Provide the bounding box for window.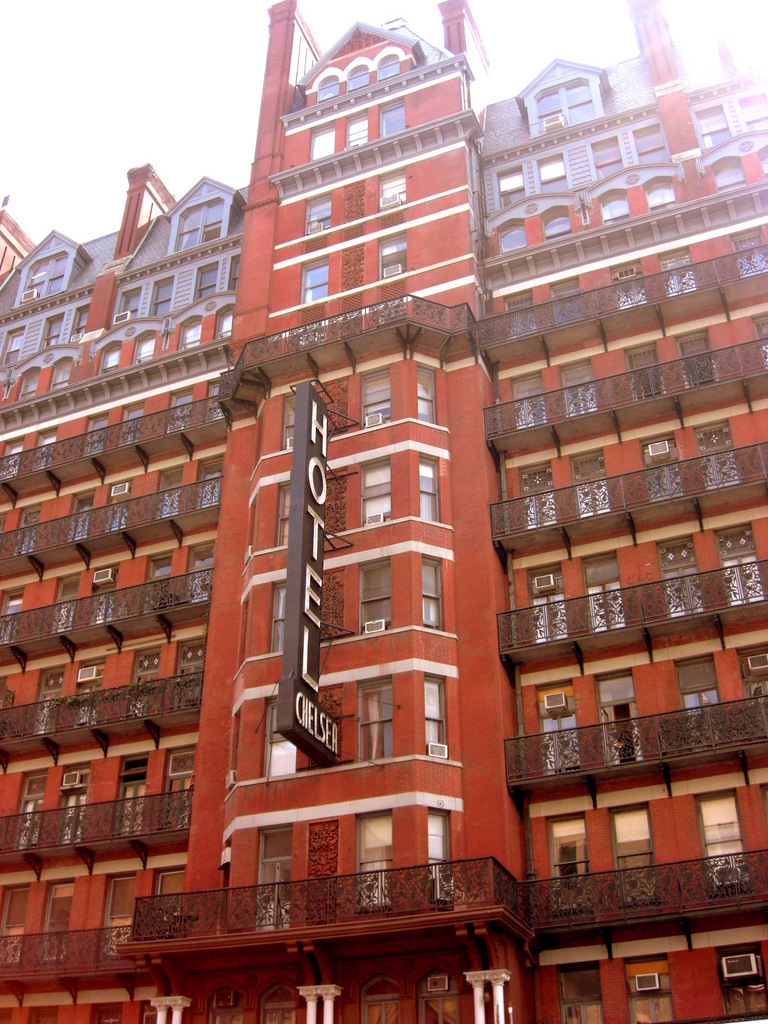
[673,327,716,388].
